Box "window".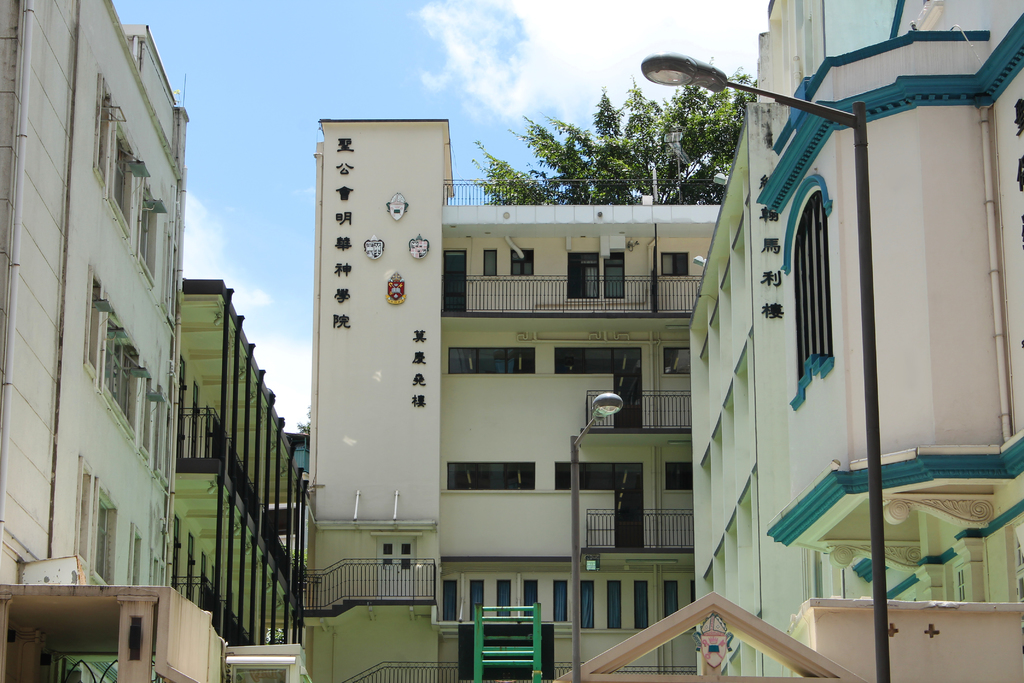
[left=1006, top=520, right=1023, bottom=603].
